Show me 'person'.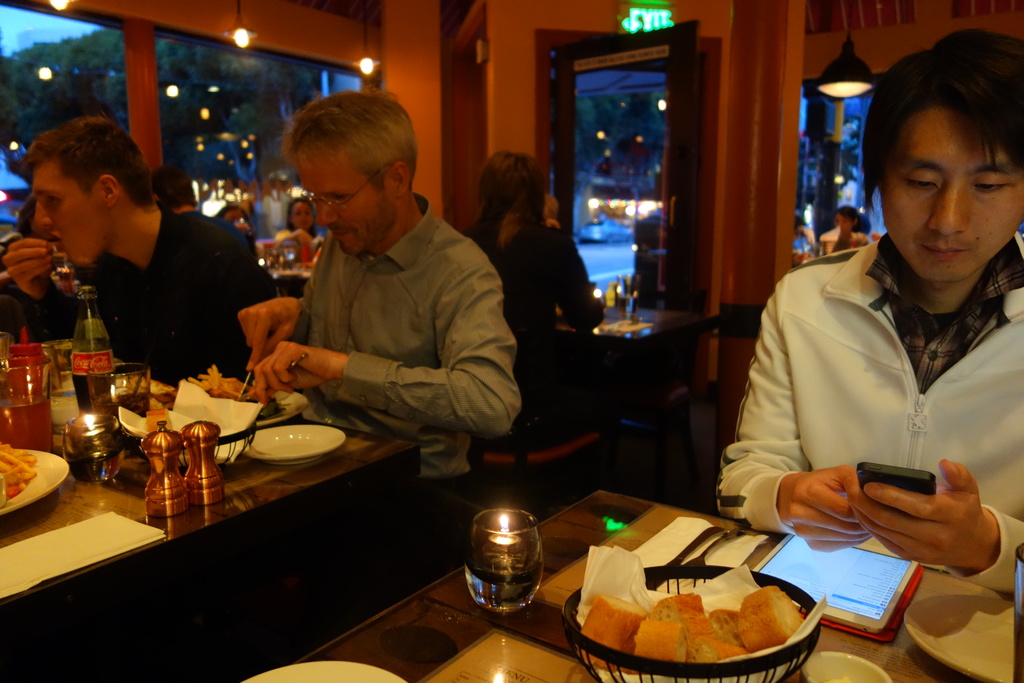
'person' is here: <region>0, 113, 275, 370</region>.
